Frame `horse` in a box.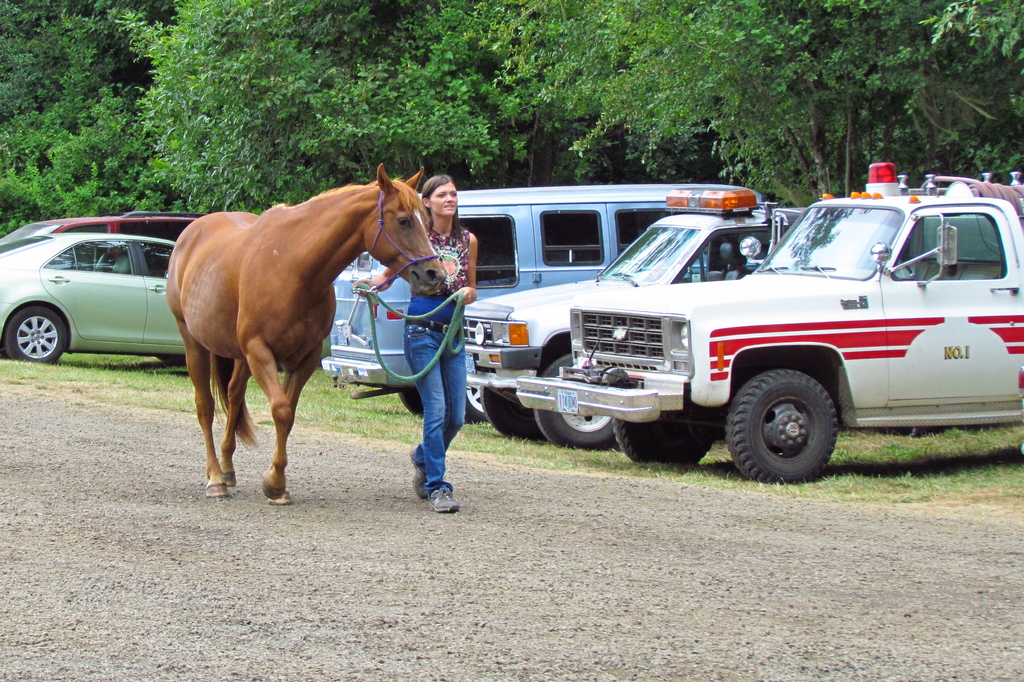
167:160:447:505.
